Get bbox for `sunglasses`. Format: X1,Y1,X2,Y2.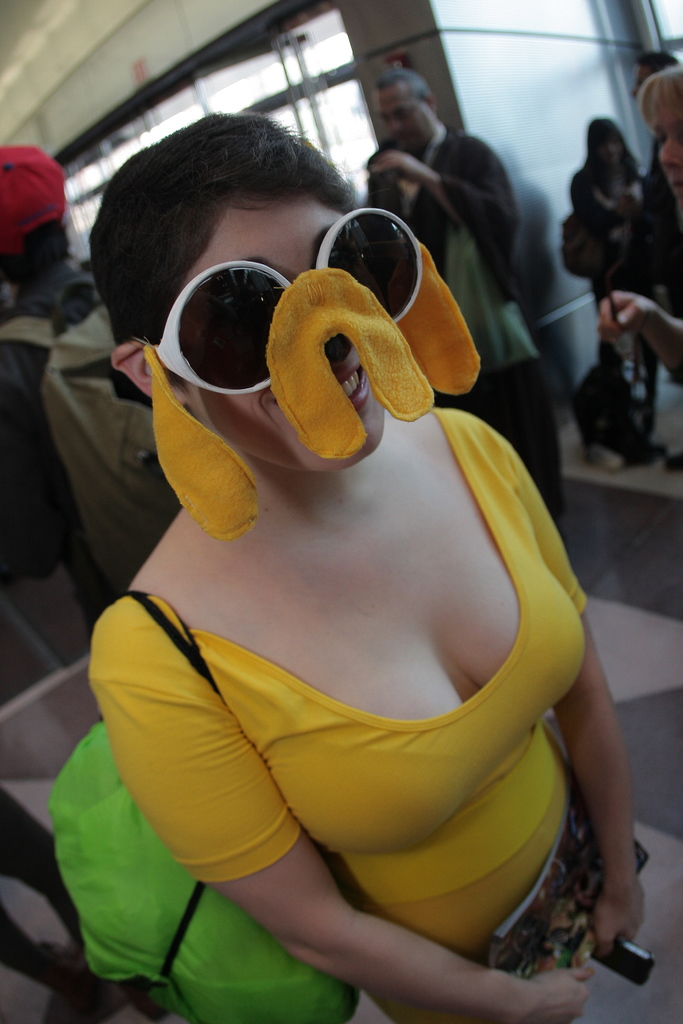
152,211,423,394.
